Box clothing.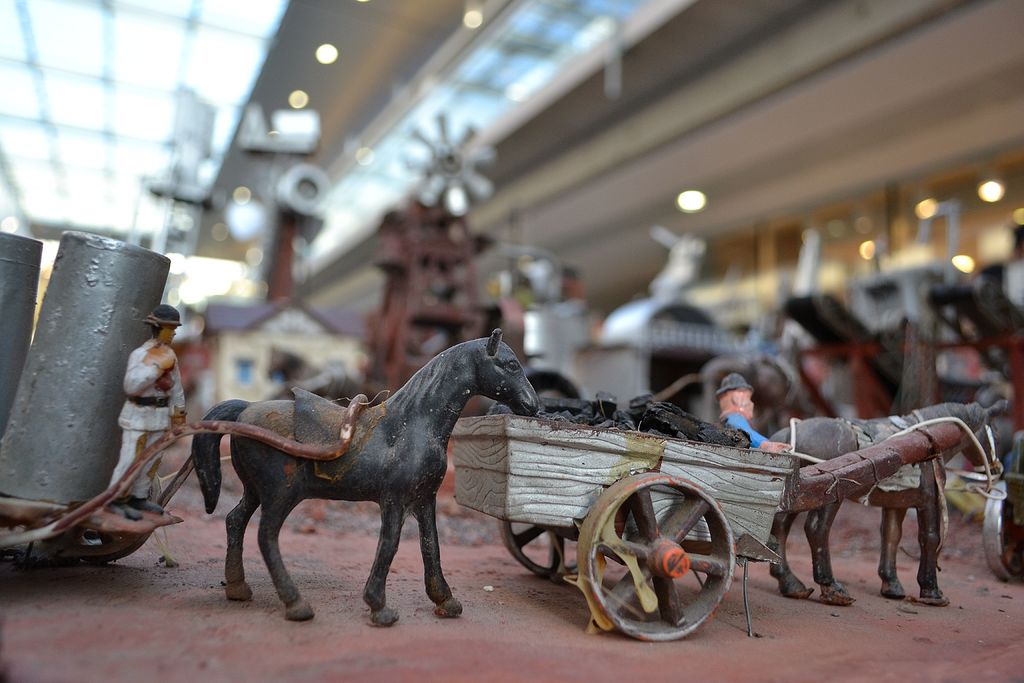
<box>126,345,191,493</box>.
